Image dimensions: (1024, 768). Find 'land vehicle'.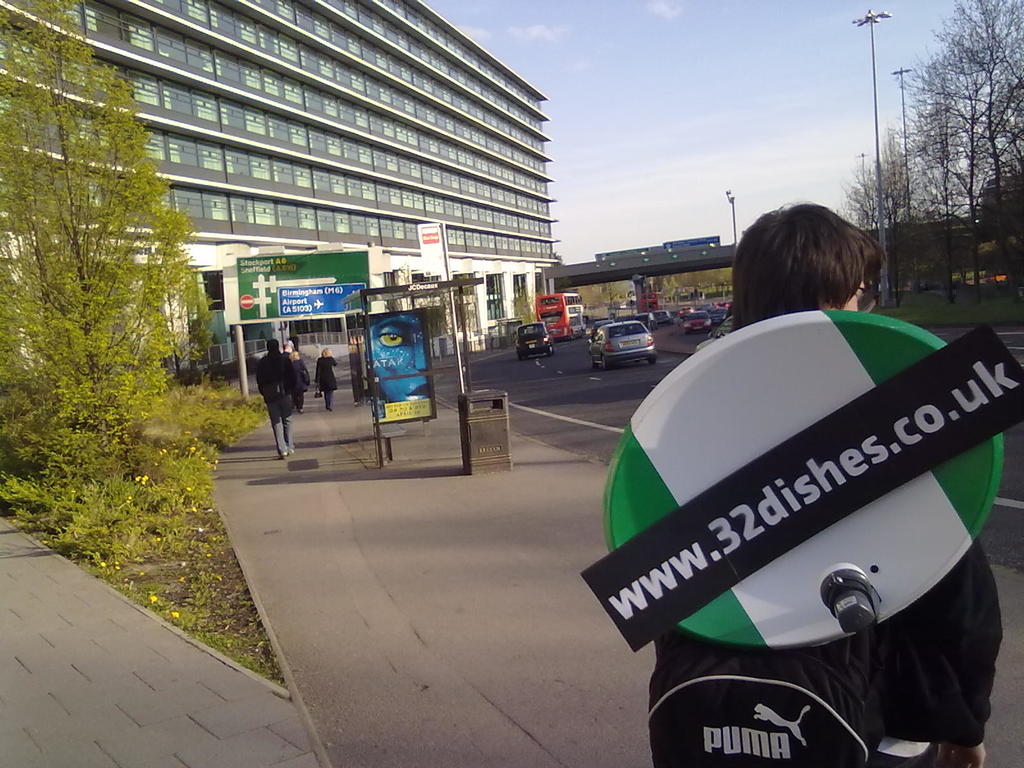
pyautogui.locateOnScreen(589, 322, 658, 367).
